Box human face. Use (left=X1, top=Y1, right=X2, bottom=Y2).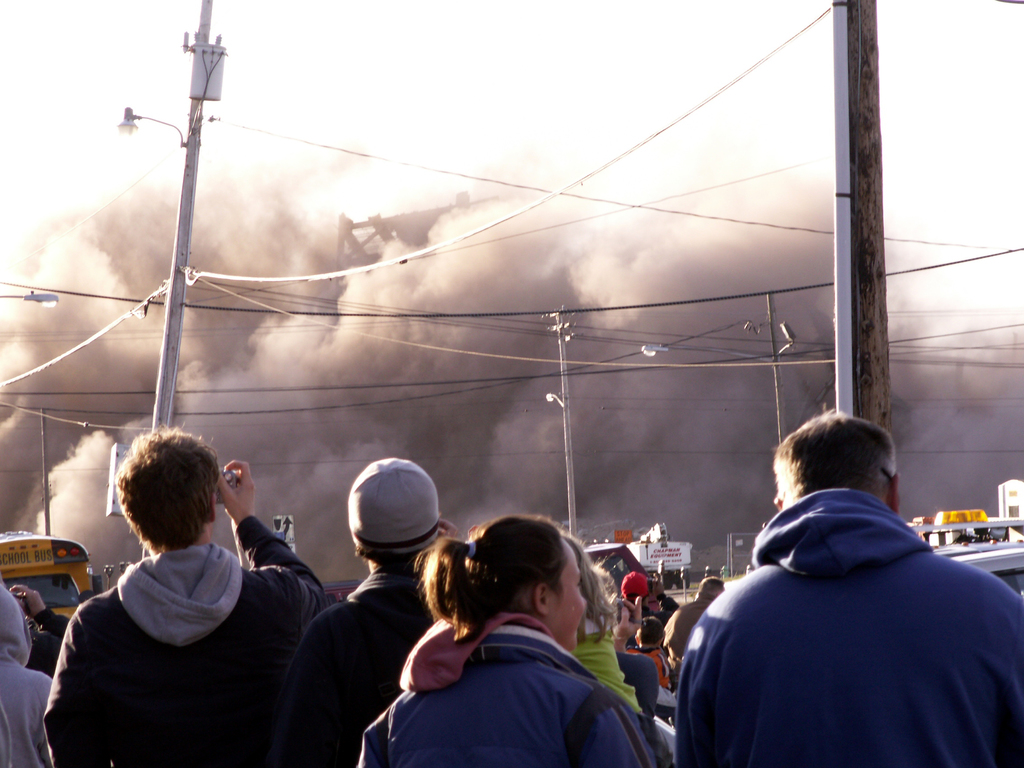
(left=549, top=539, right=589, bottom=652).
